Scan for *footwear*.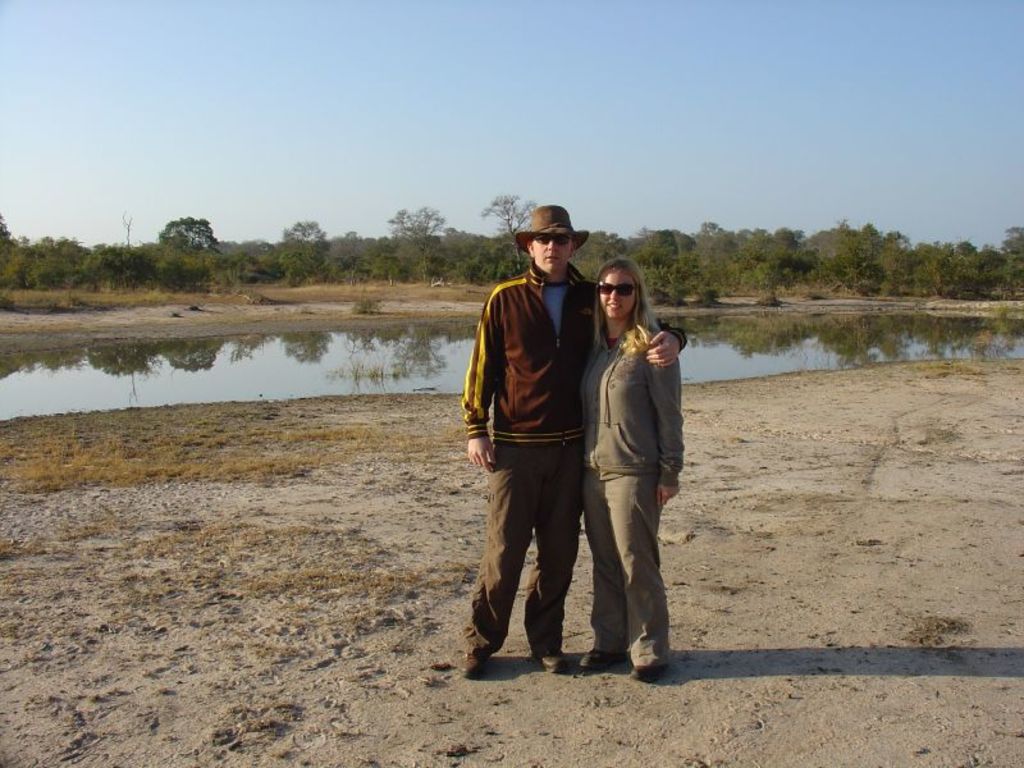
Scan result: [457, 653, 488, 677].
